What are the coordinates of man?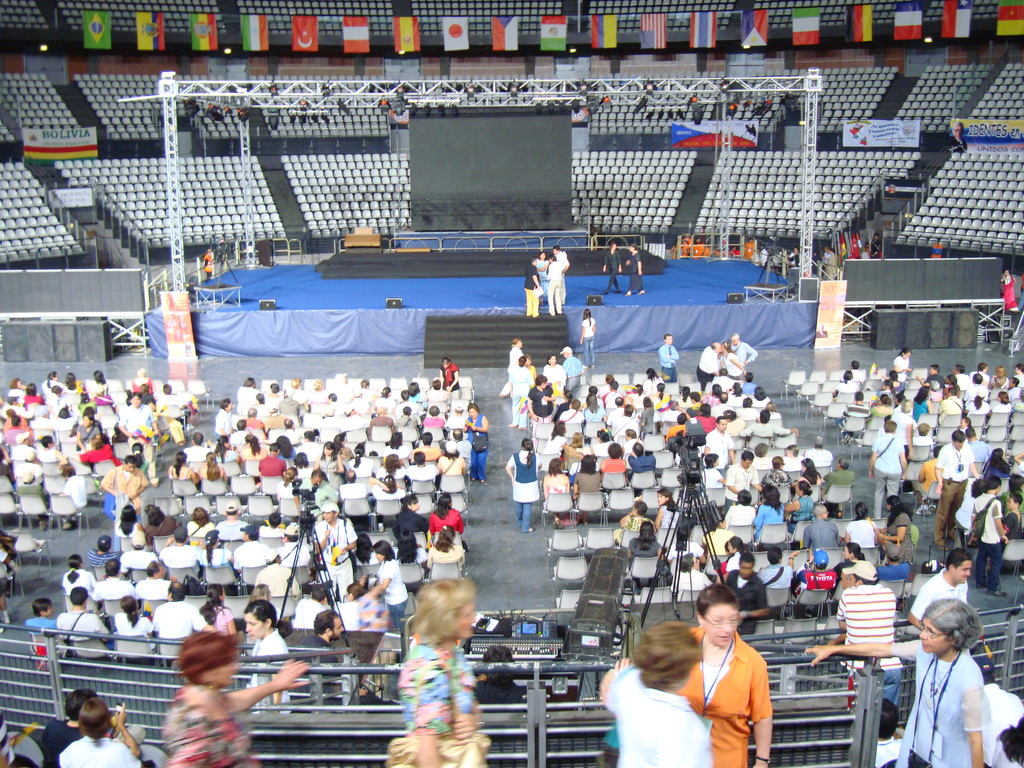
(left=936, top=422, right=979, bottom=543).
